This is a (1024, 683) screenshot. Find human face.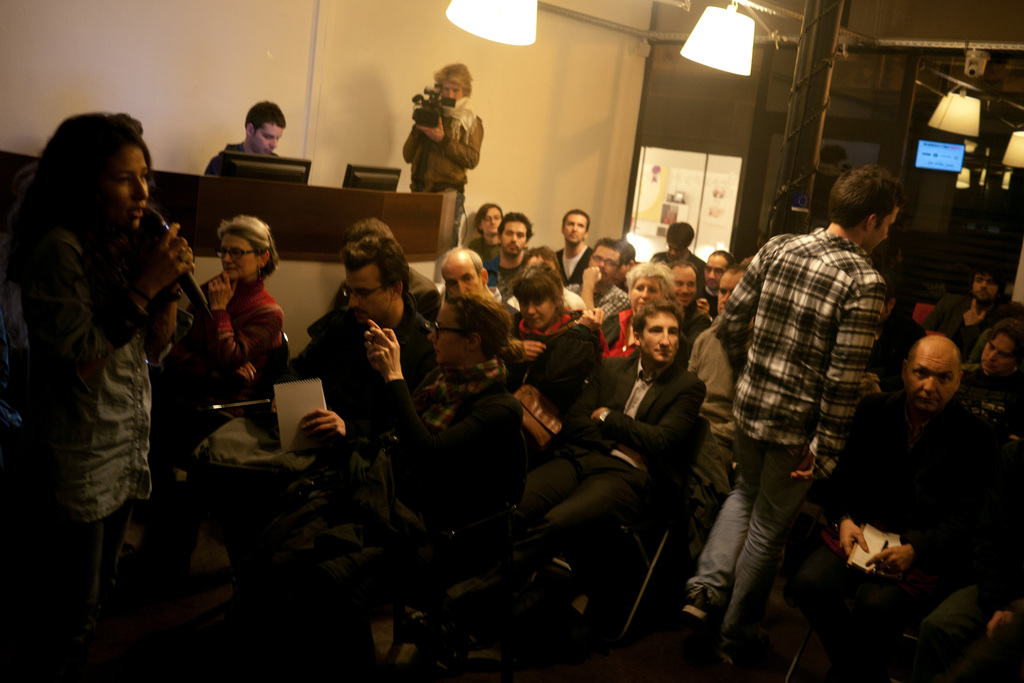
Bounding box: (x1=968, y1=267, x2=999, y2=309).
